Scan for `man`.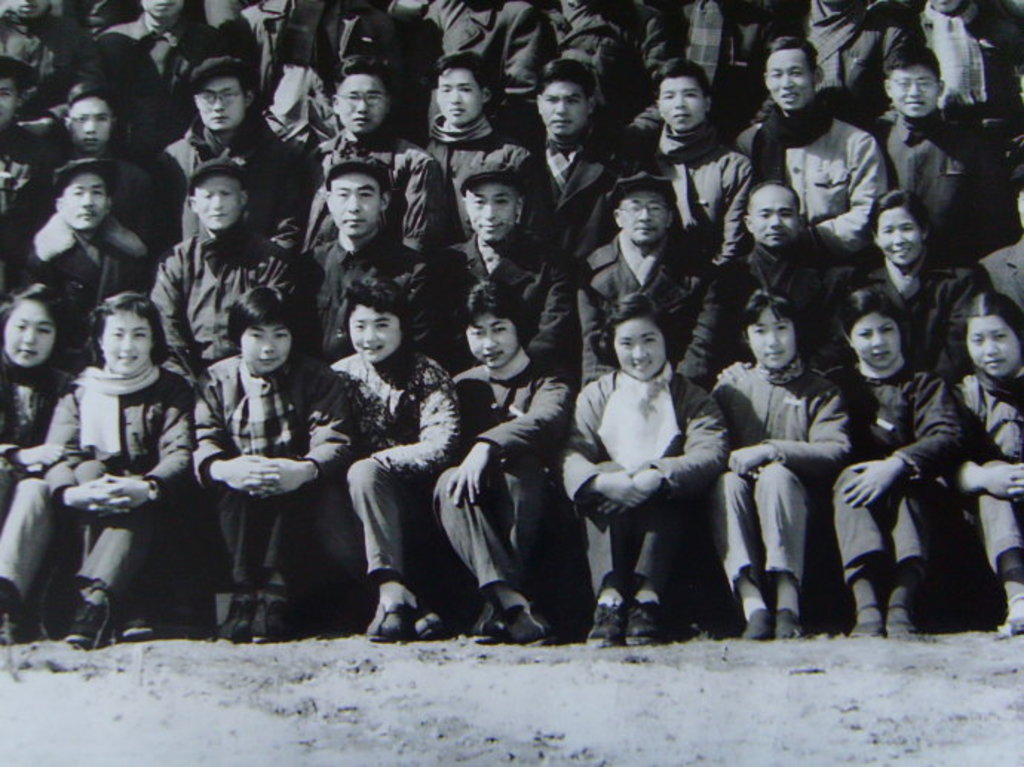
Scan result: rect(634, 52, 764, 273).
